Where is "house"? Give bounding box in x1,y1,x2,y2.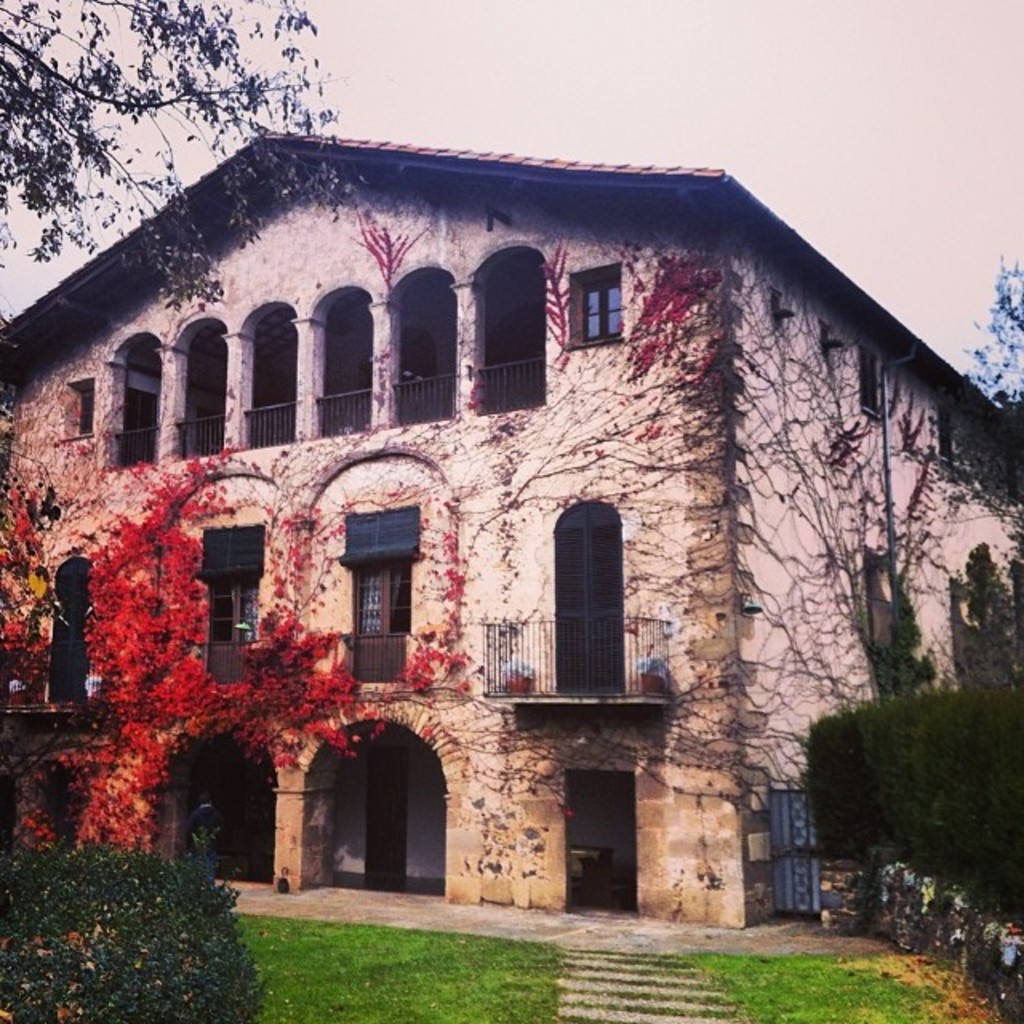
0,123,1022,936.
